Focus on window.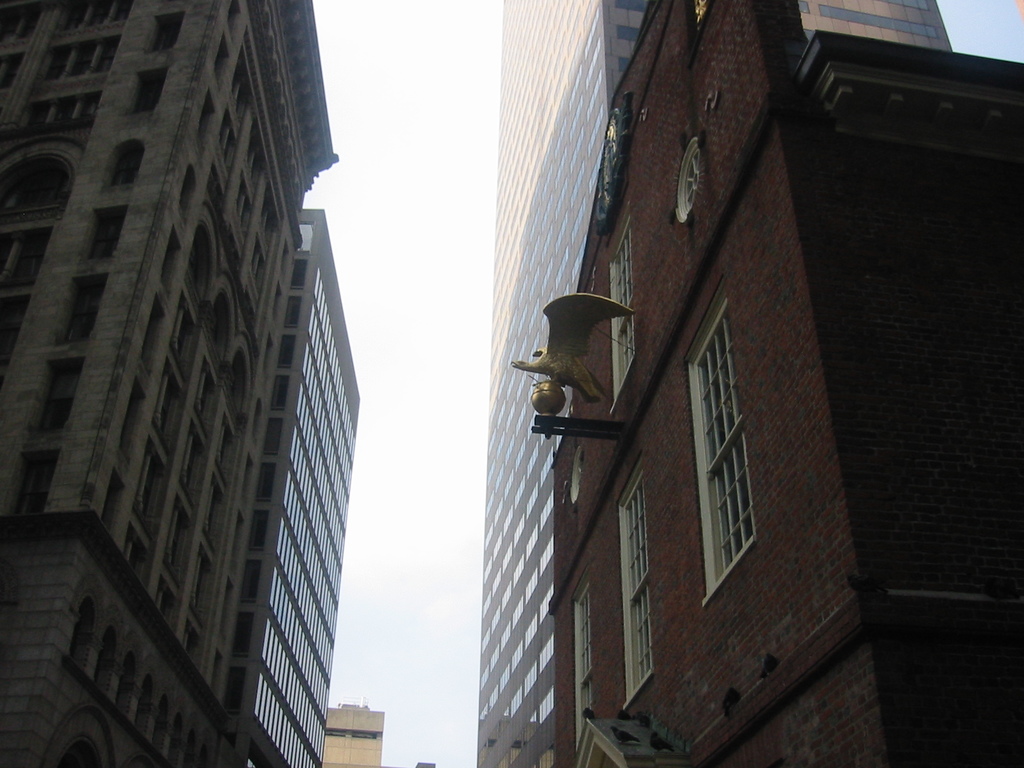
Focused at bbox=(326, 728, 380, 739).
